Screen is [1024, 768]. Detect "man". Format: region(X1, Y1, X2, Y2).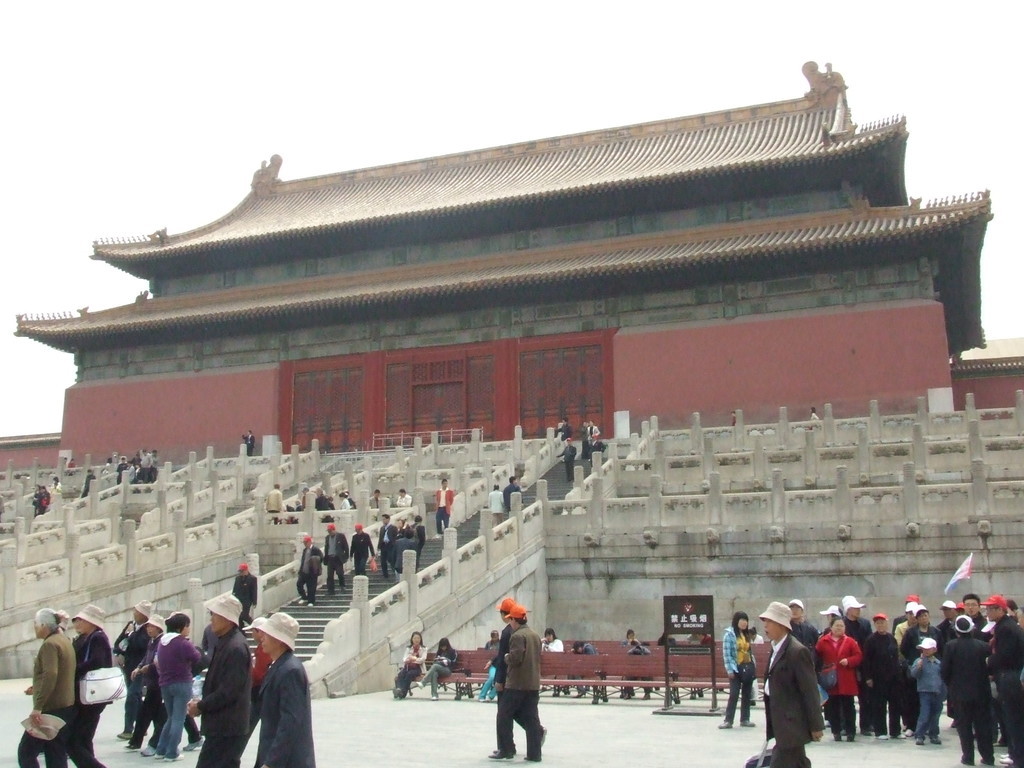
region(788, 601, 815, 669).
